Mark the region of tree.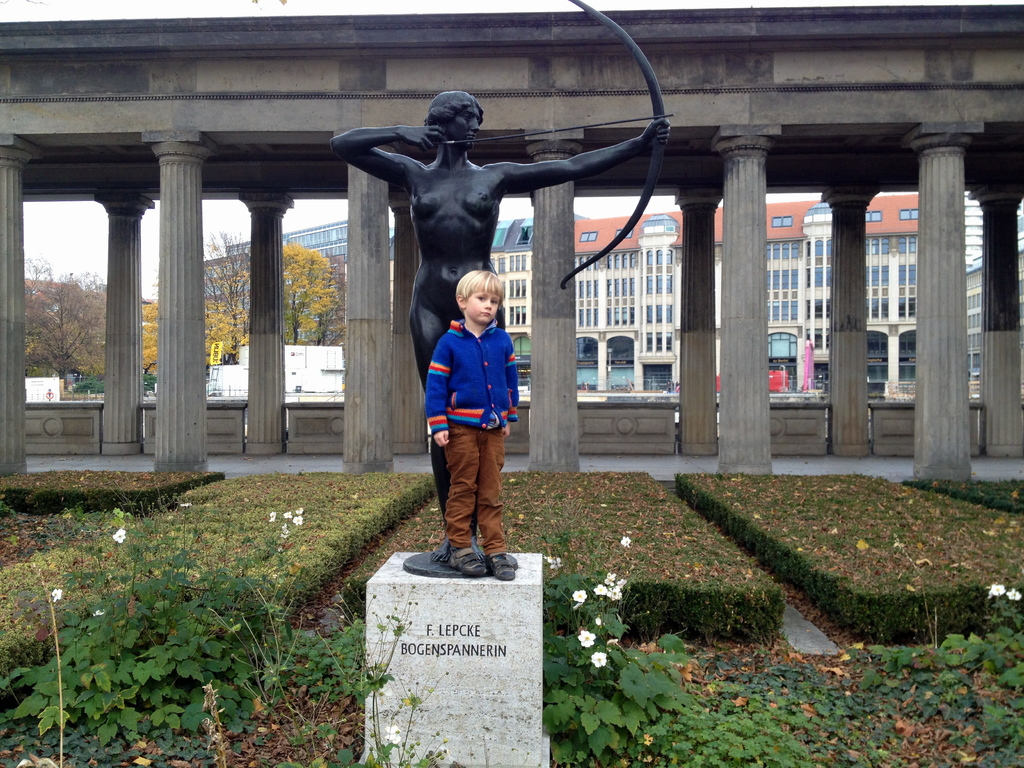
Region: l=141, t=301, r=159, b=384.
